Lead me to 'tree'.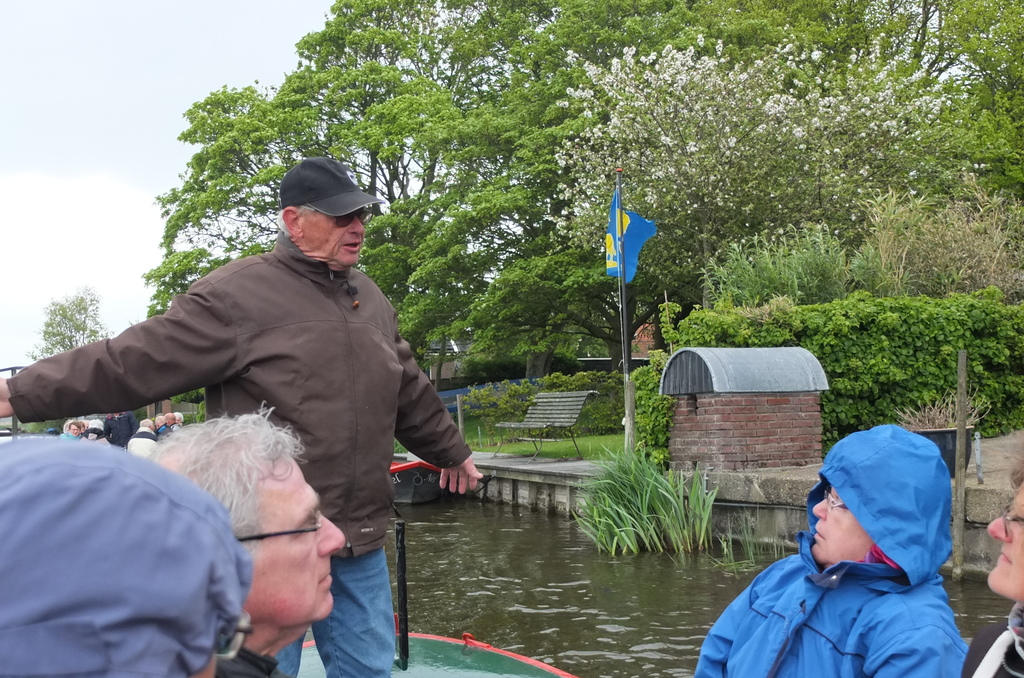
Lead to [27,284,113,366].
